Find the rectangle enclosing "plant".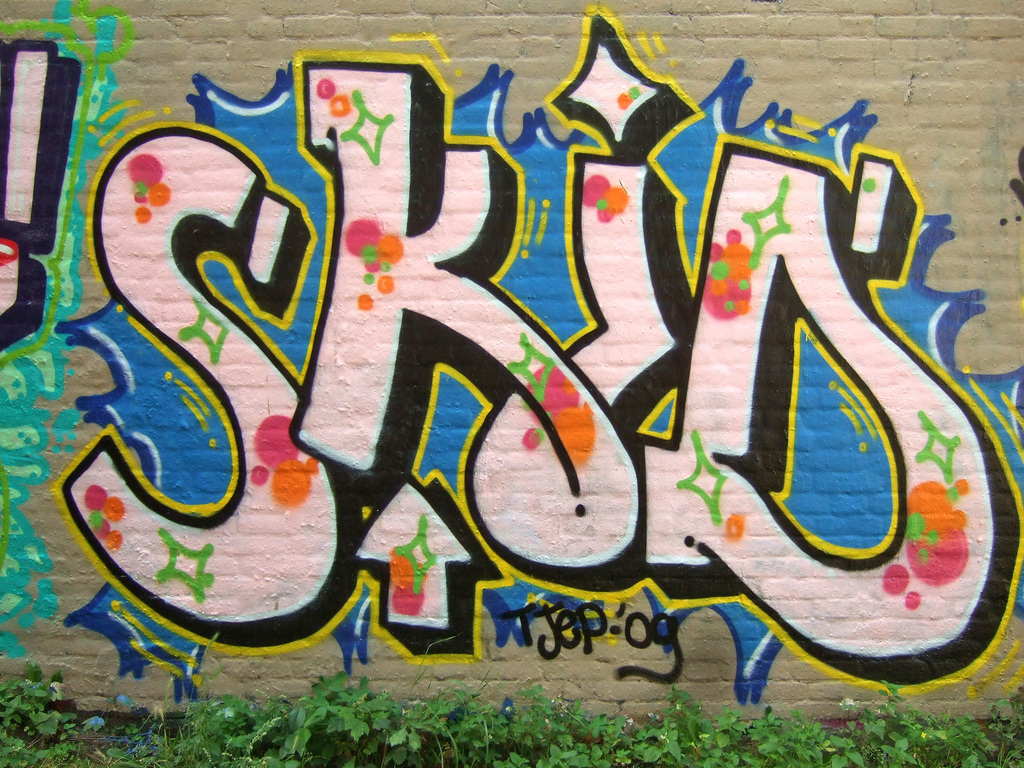
BBox(514, 688, 563, 764).
